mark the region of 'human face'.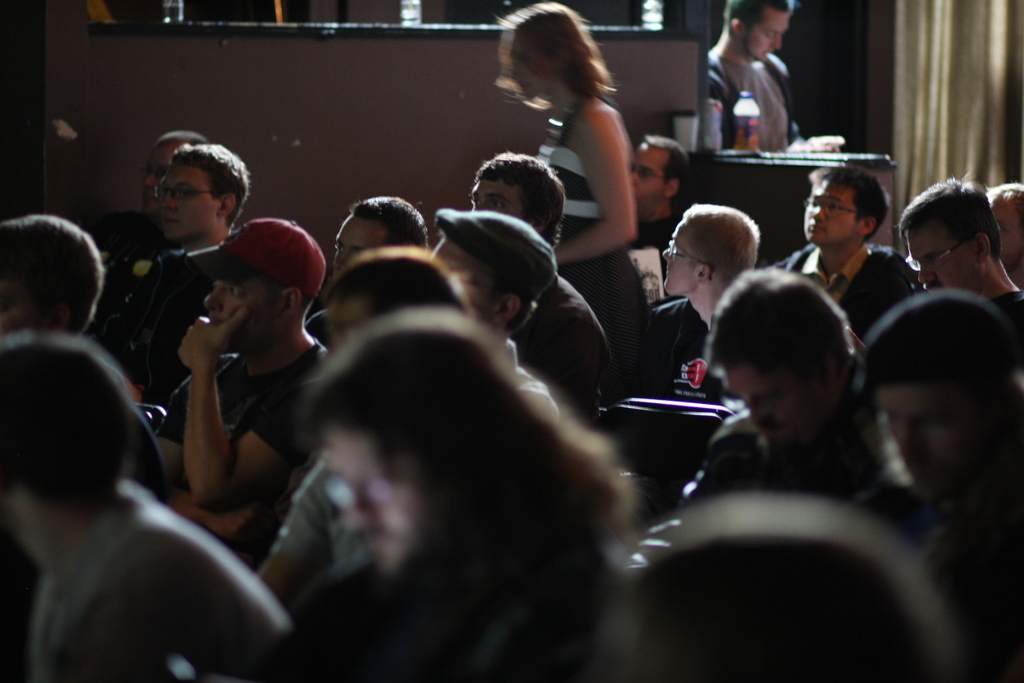
Region: rect(632, 147, 672, 206).
